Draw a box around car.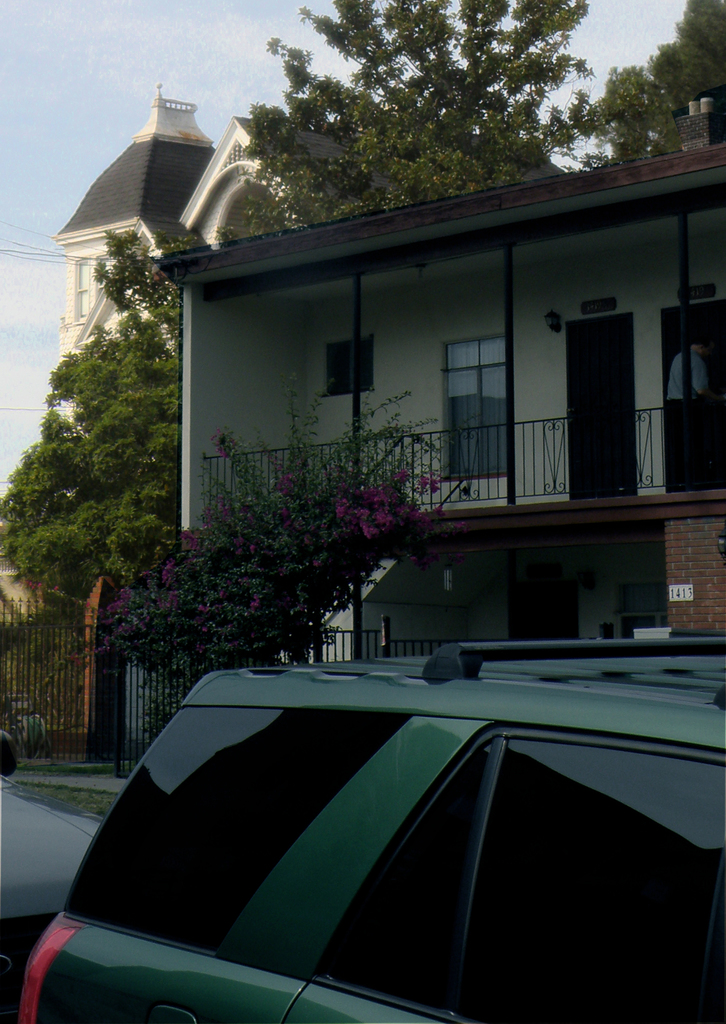
box(0, 746, 112, 1007).
